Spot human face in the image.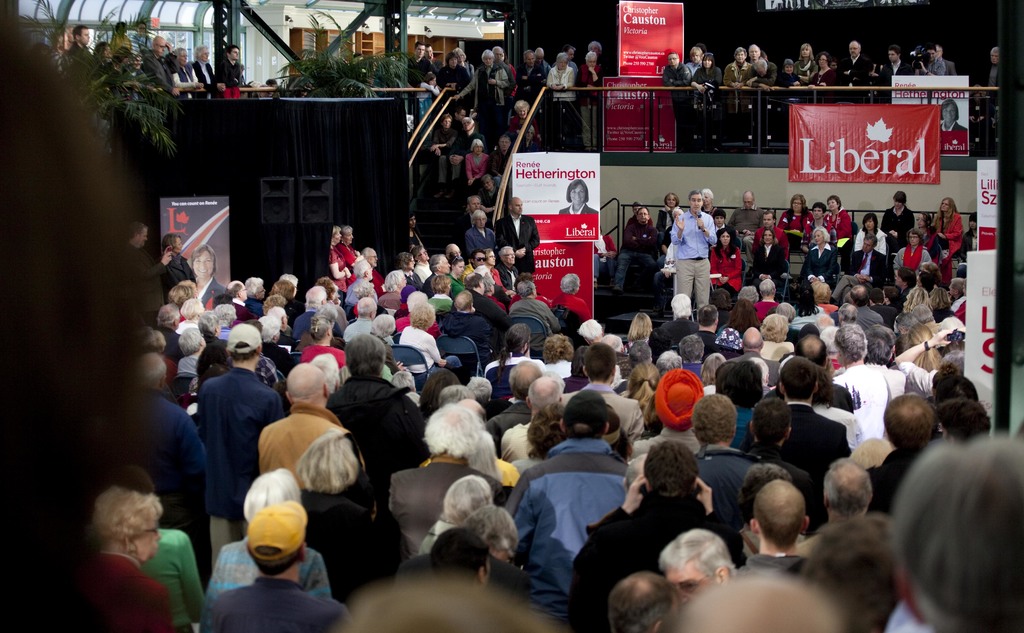
human face found at bbox=[865, 216, 875, 229].
